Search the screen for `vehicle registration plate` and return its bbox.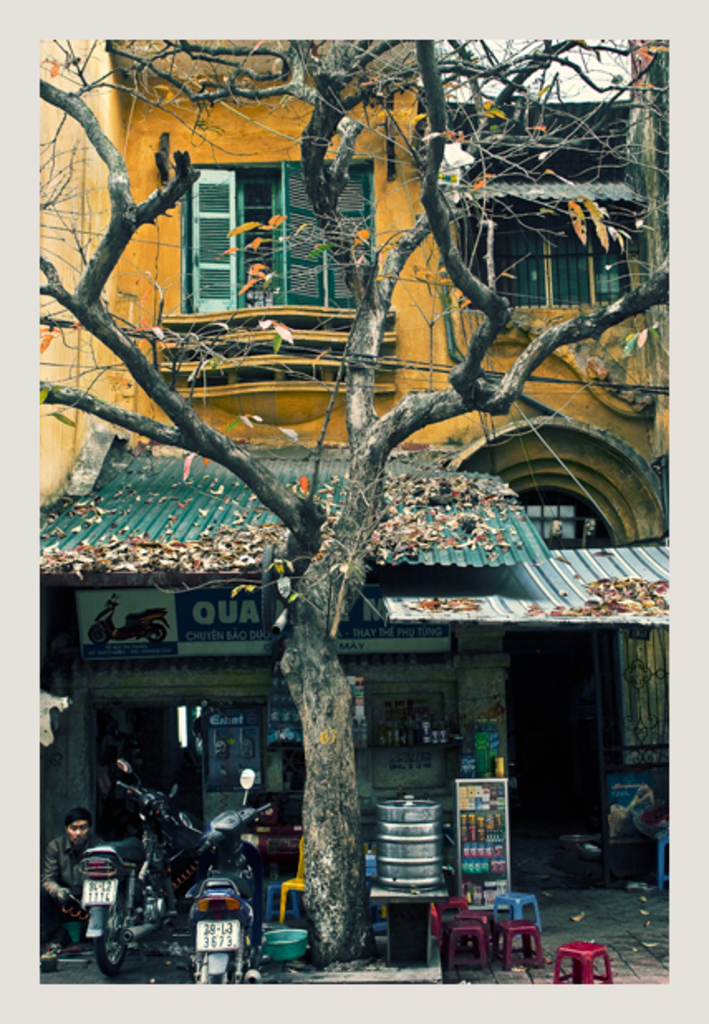
Found: [left=78, top=873, right=116, bottom=910].
